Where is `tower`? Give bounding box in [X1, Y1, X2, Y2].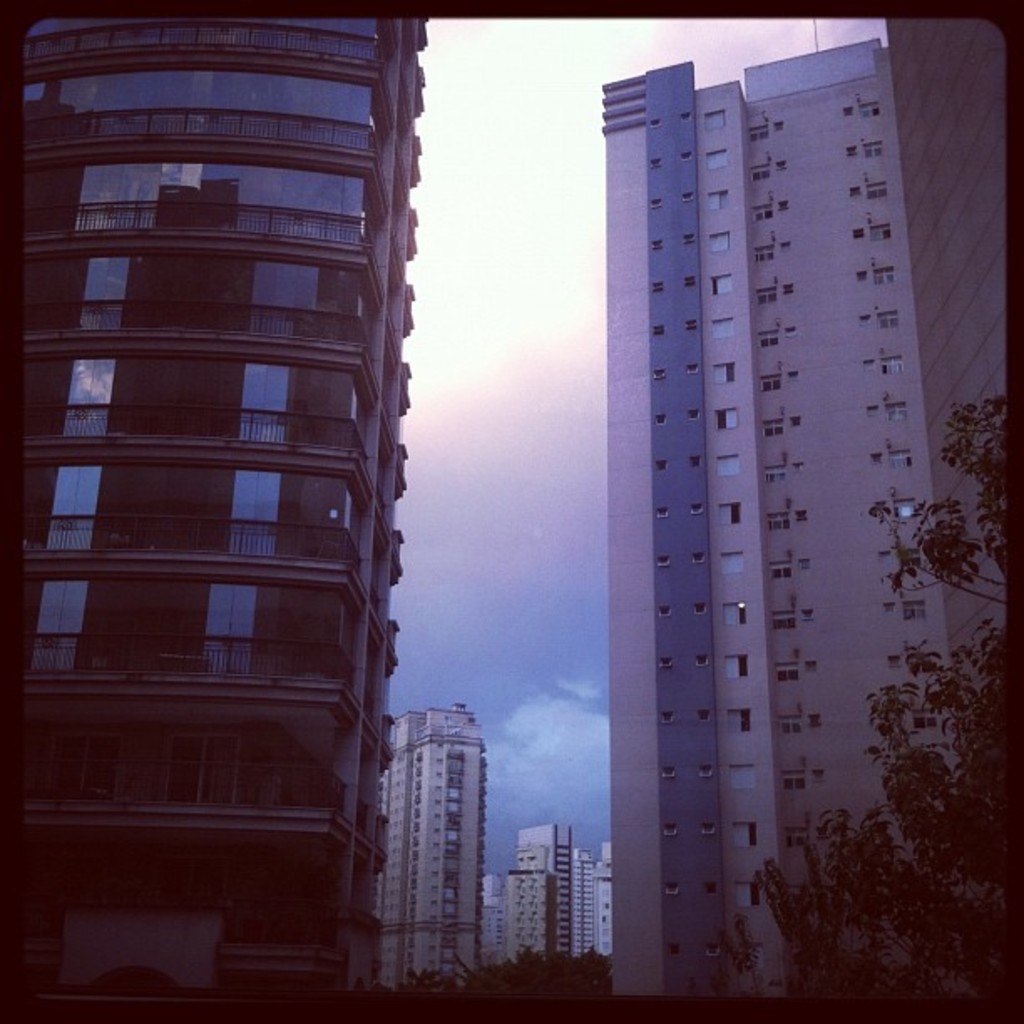
[505, 870, 549, 960].
